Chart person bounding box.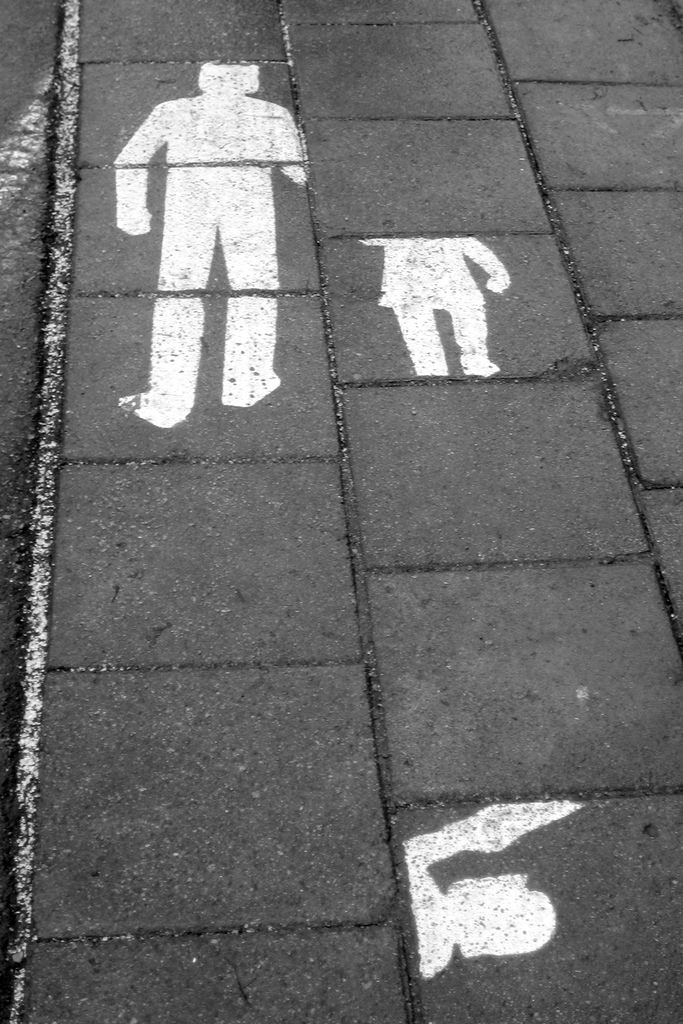
Charted: left=386, top=791, right=598, bottom=986.
